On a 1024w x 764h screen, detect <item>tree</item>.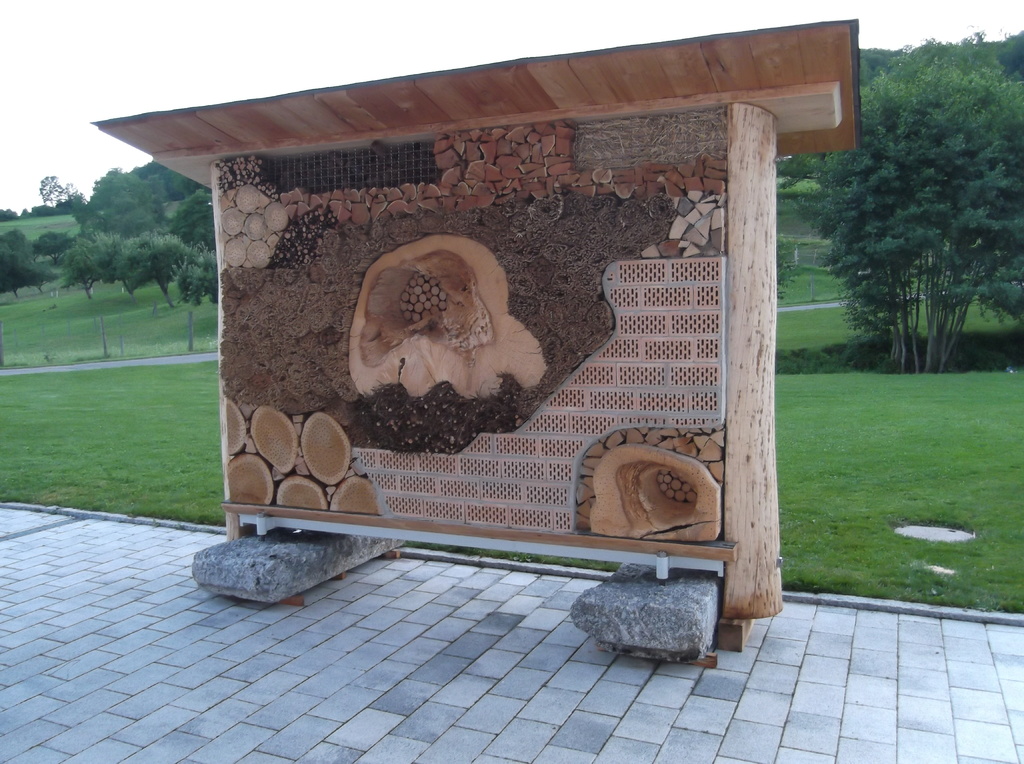
detection(993, 29, 1022, 62).
